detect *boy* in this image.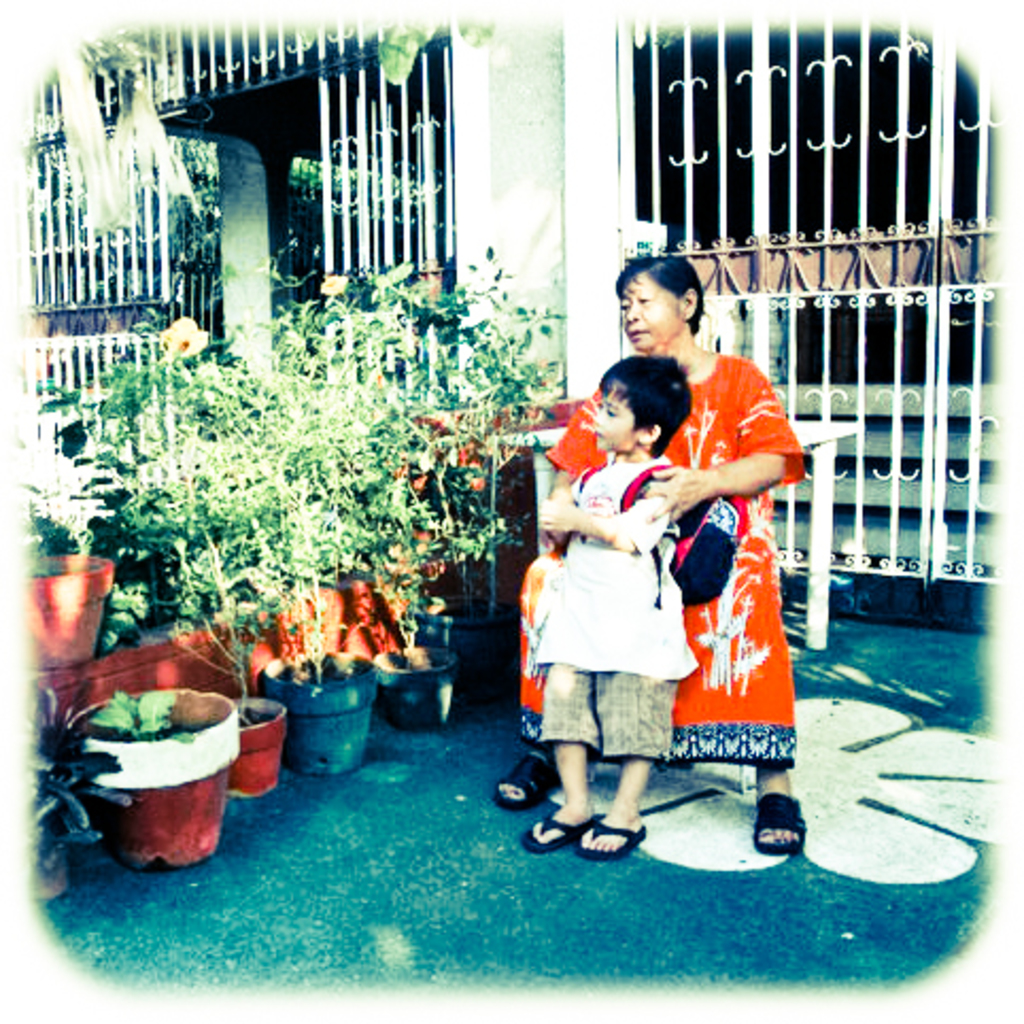
Detection: 480/351/699/875.
